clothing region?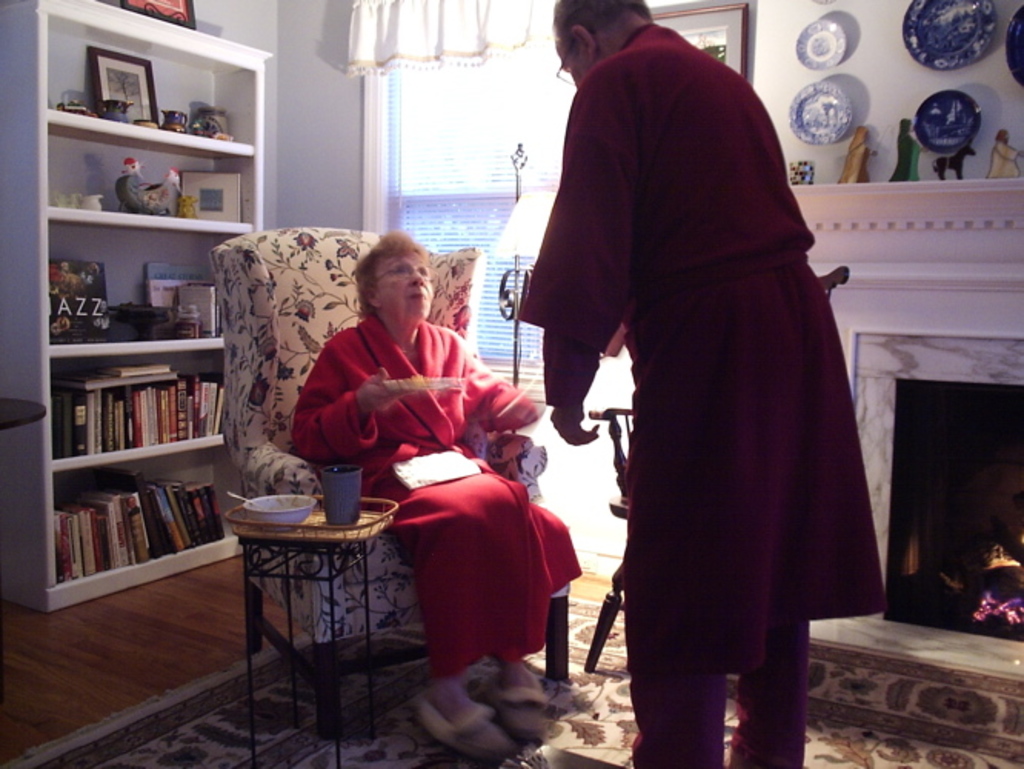
BBox(120, 495, 145, 520)
